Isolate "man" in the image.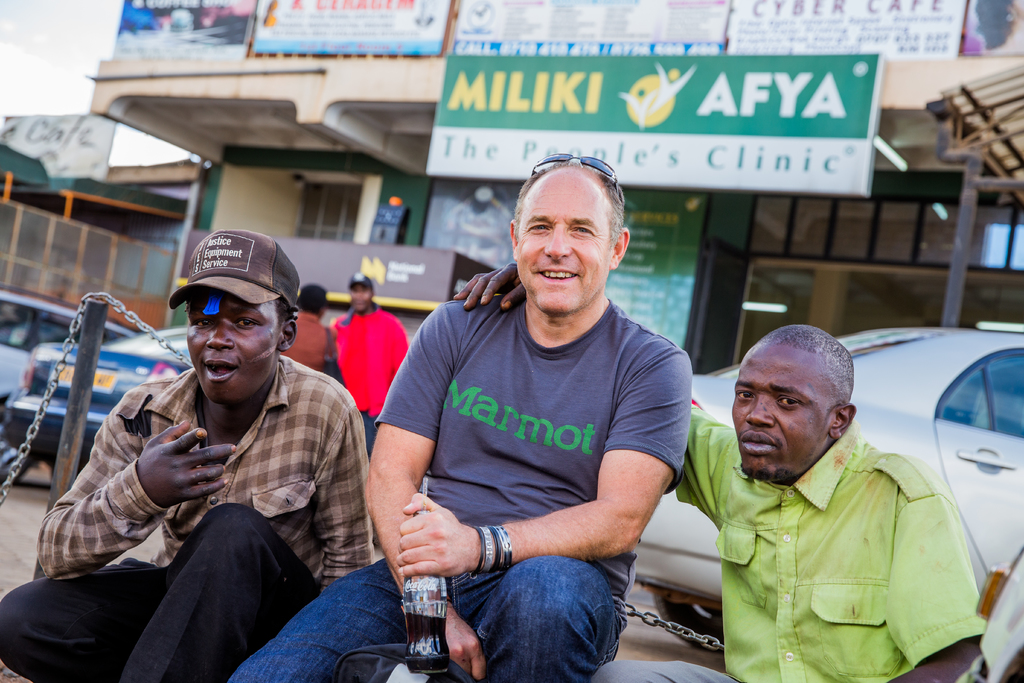
Isolated region: crop(333, 268, 409, 440).
